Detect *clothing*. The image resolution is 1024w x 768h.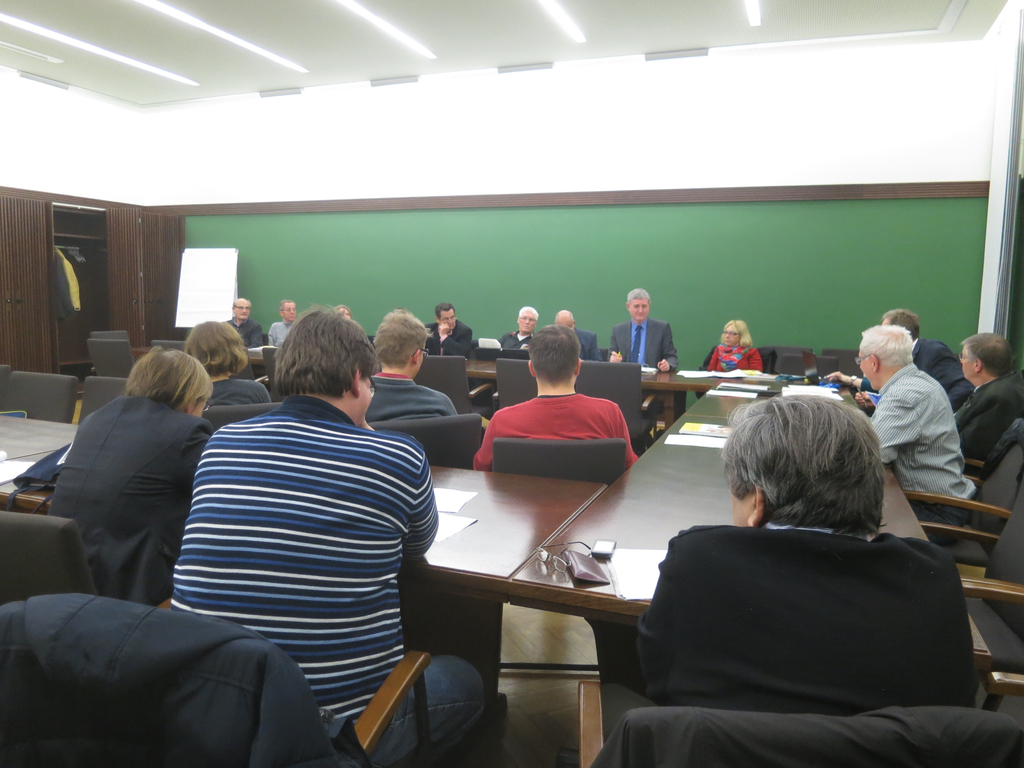
l=947, t=376, r=1023, b=463.
